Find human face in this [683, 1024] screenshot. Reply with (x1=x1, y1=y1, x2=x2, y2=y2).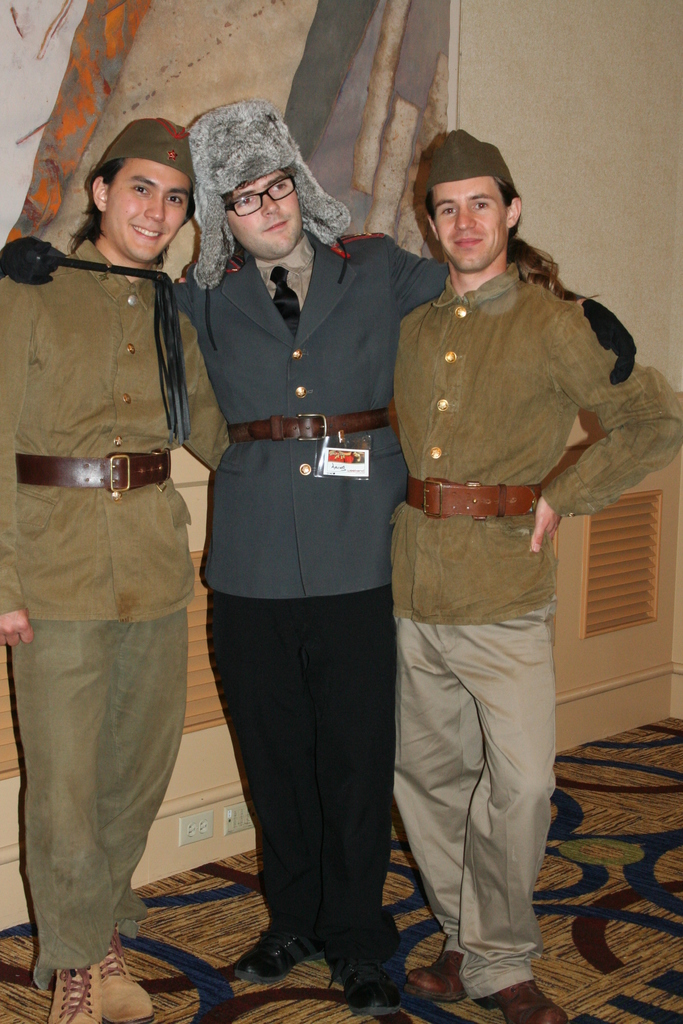
(x1=227, y1=166, x2=302, y2=263).
